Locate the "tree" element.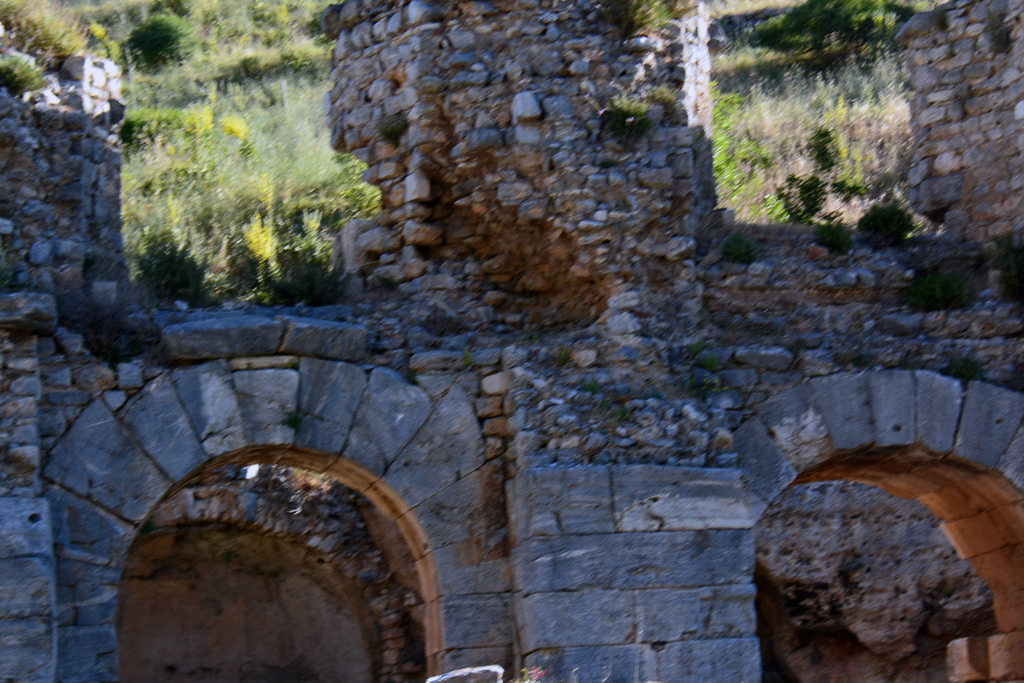
Element bbox: pyautogui.locateOnScreen(855, 194, 924, 251).
